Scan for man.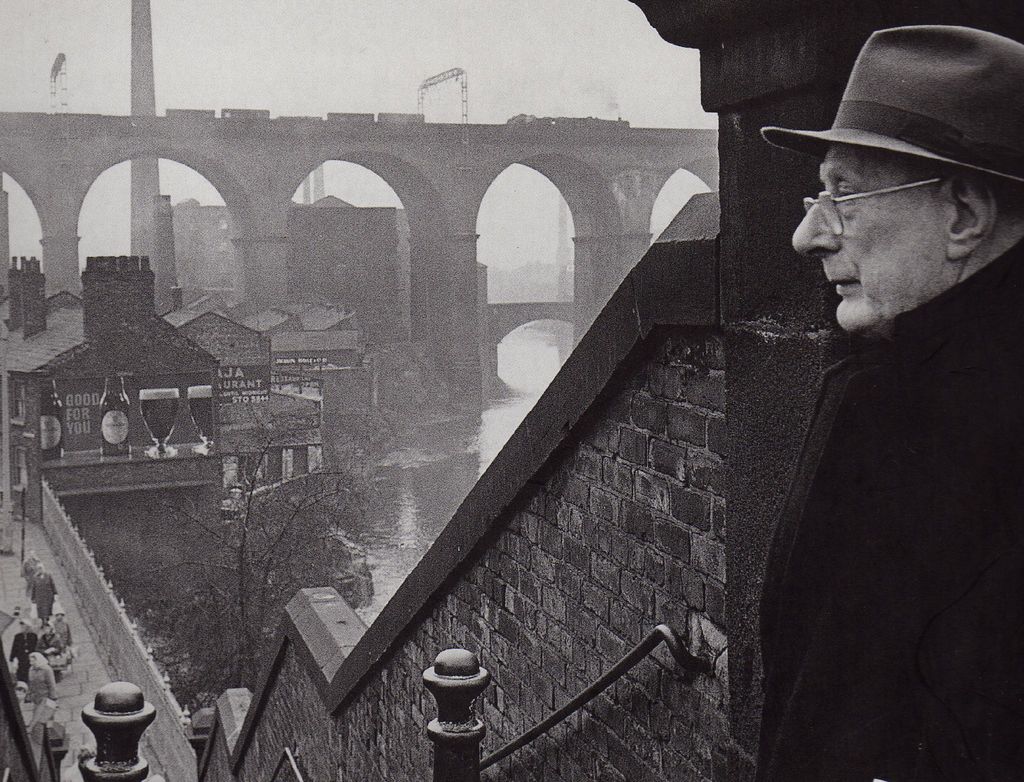
Scan result: select_region(710, 22, 1023, 743).
